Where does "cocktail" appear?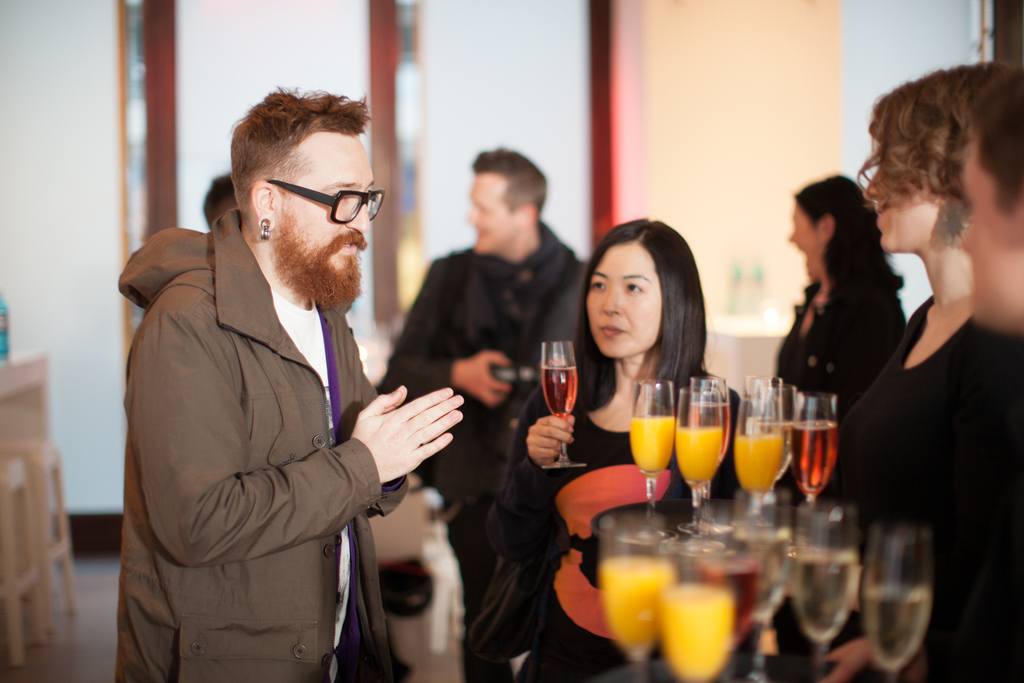
Appears at {"left": 679, "top": 533, "right": 771, "bottom": 639}.
